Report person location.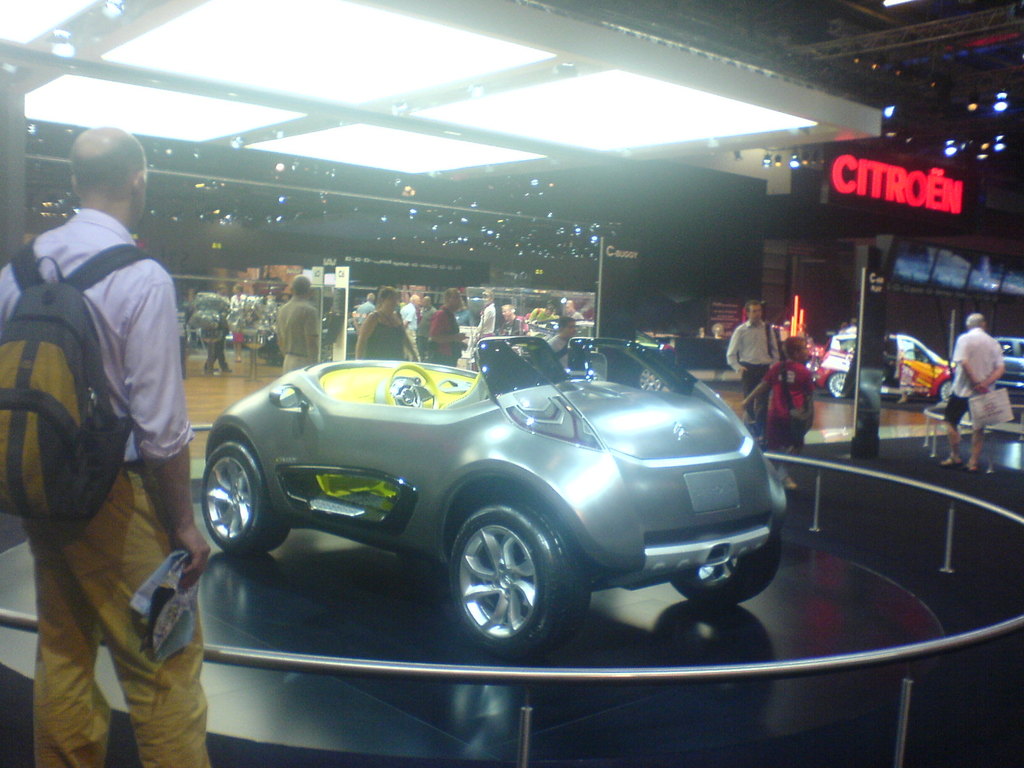
Report: crop(22, 111, 193, 755).
